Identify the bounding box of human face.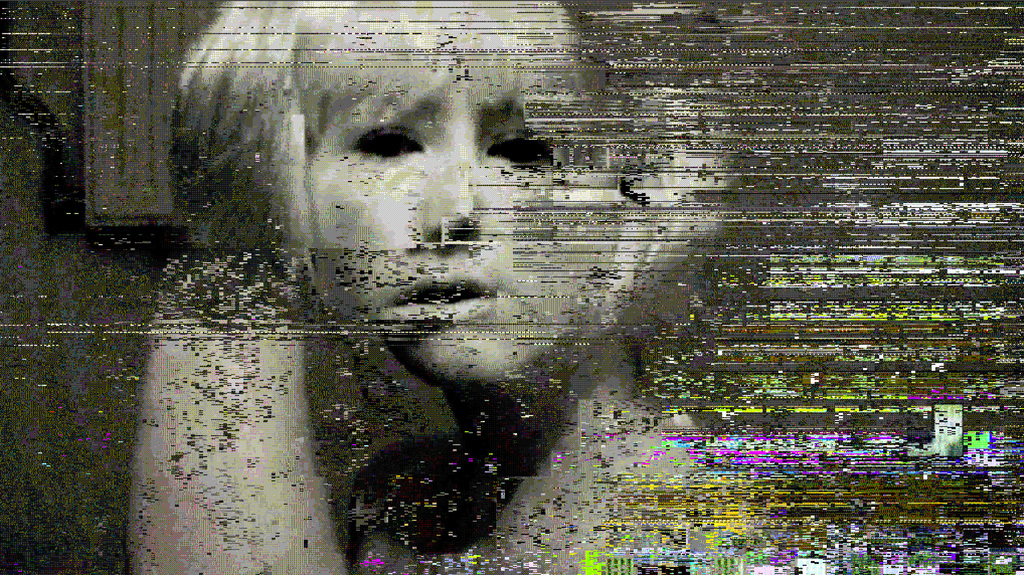
(298, 11, 610, 375).
